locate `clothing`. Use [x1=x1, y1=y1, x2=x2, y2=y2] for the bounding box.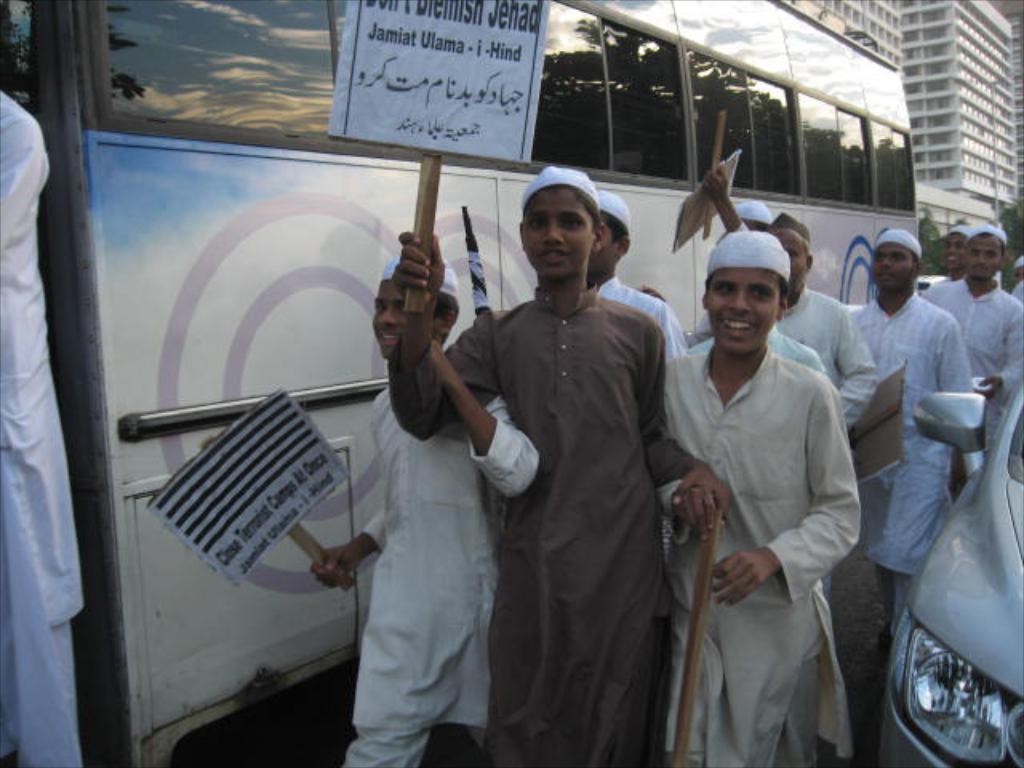
[x1=338, y1=374, x2=523, y2=765].
